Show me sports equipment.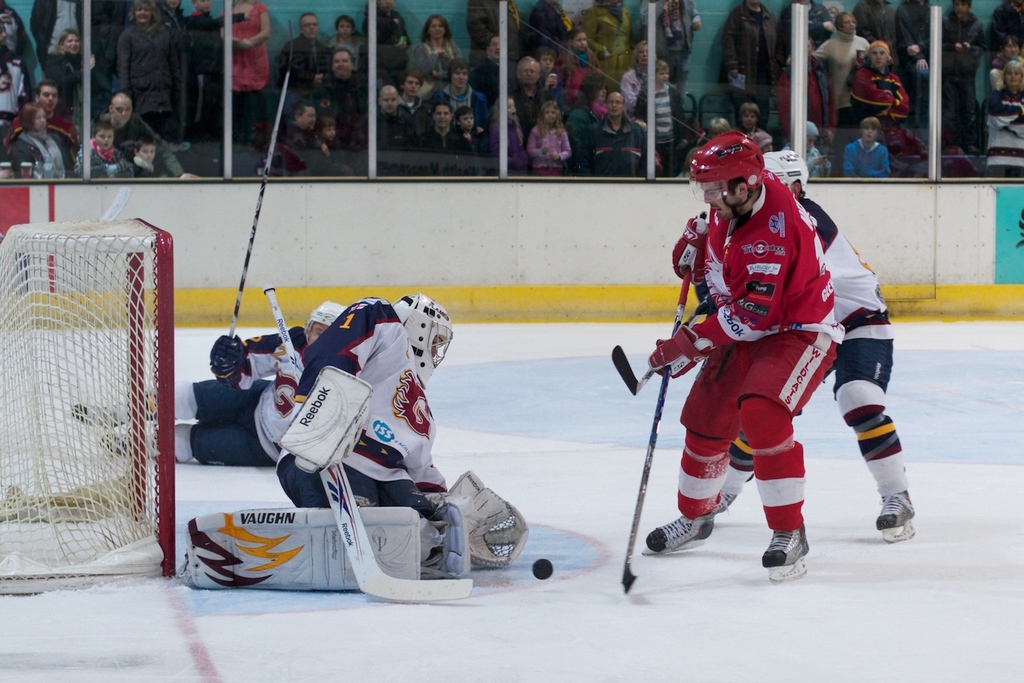
sports equipment is here: [x1=229, y1=70, x2=292, y2=340].
